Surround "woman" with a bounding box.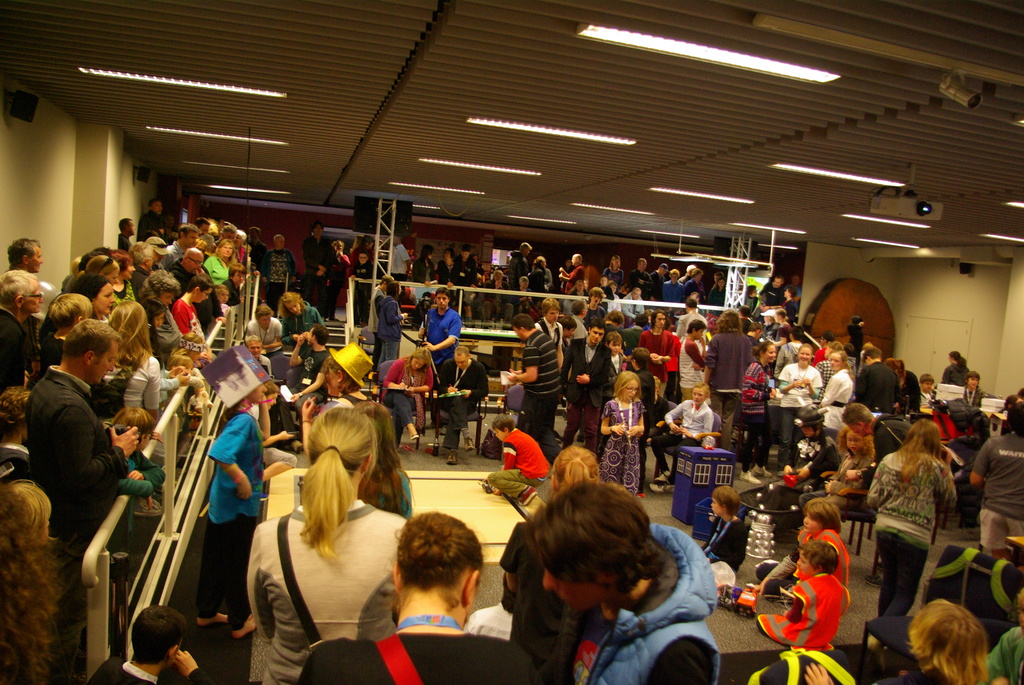
<bbox>210, 242, 235, 284</bbox>.
